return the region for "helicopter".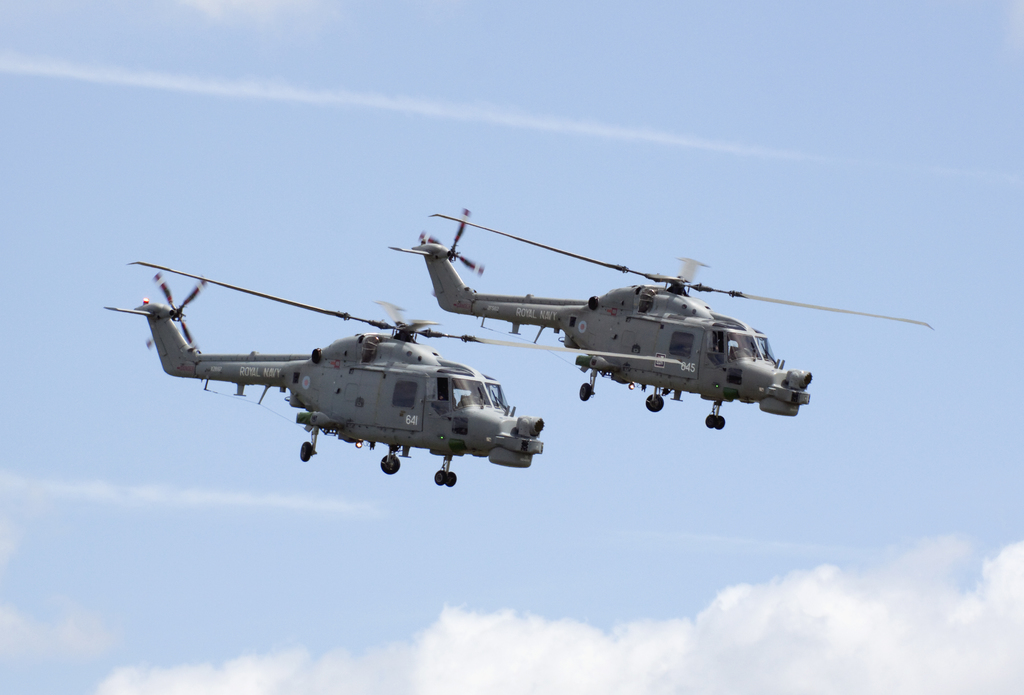
{"left": 100, "top": 259, "right": 538, "bottom": 489}.
